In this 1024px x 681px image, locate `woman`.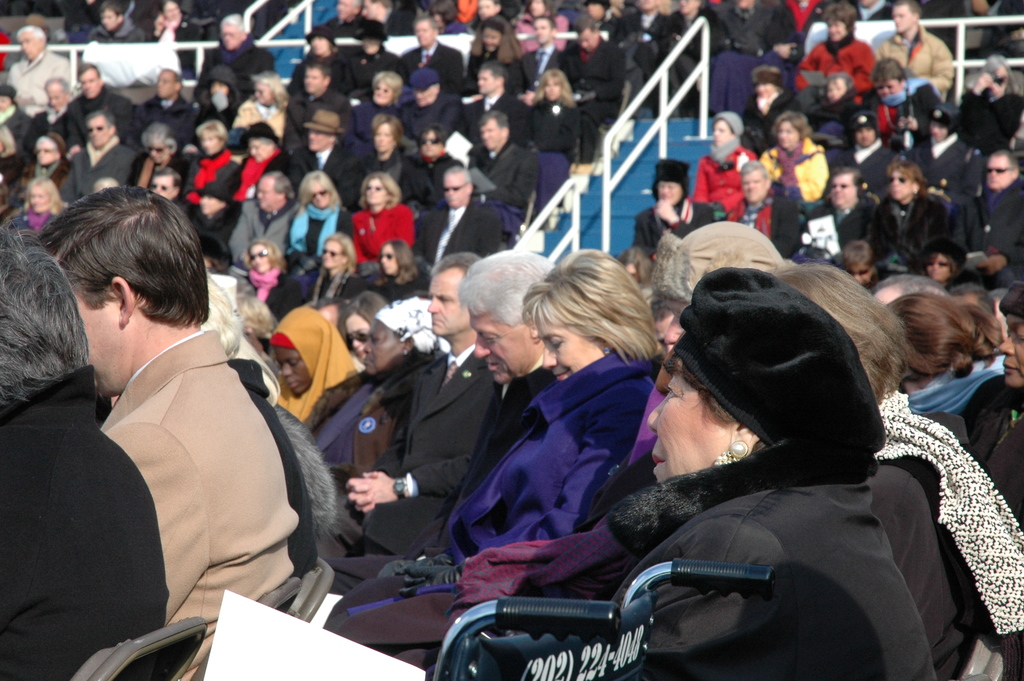
Bounding box: <bbox>10, 176, 73, 235</bbox>.
